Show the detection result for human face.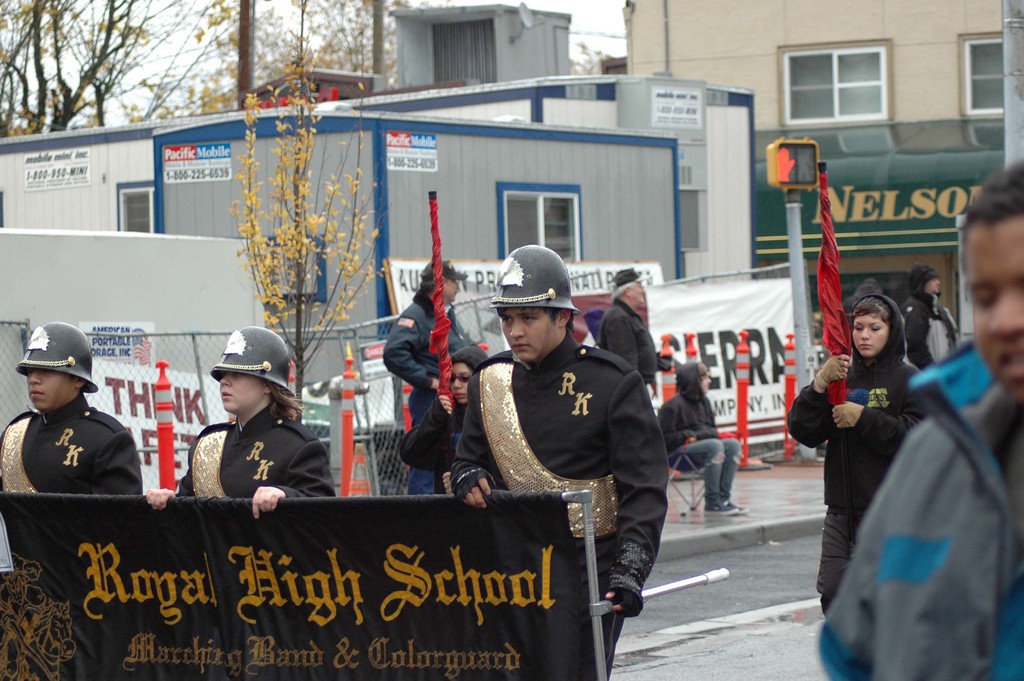
[23, 370, 76, 406].
